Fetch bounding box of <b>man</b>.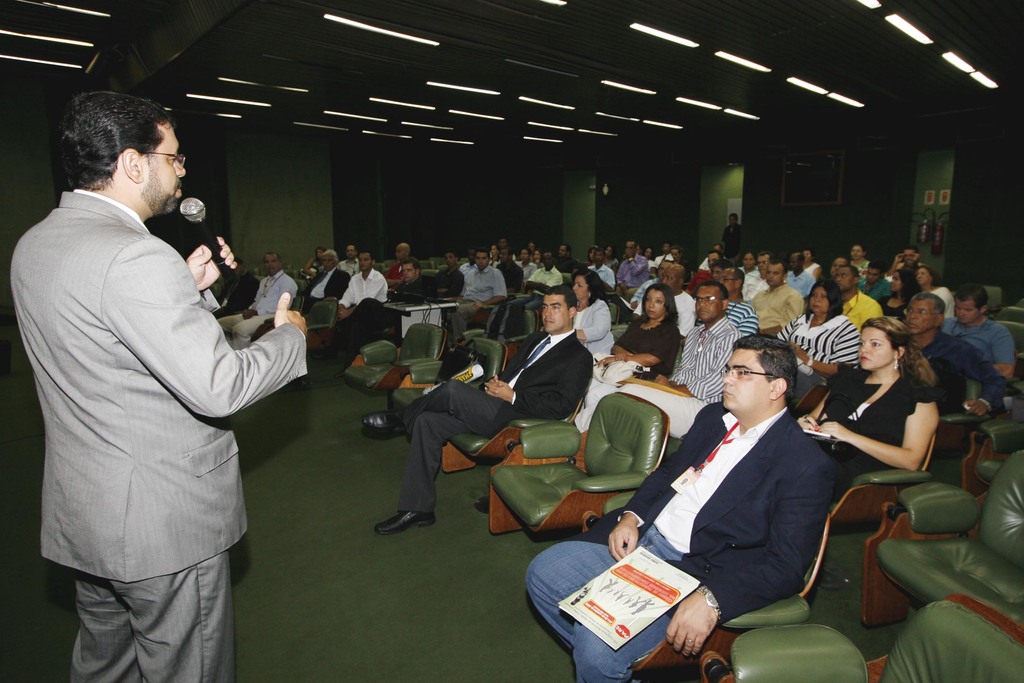
Bbox: <box>9,92,309,682</box>.
